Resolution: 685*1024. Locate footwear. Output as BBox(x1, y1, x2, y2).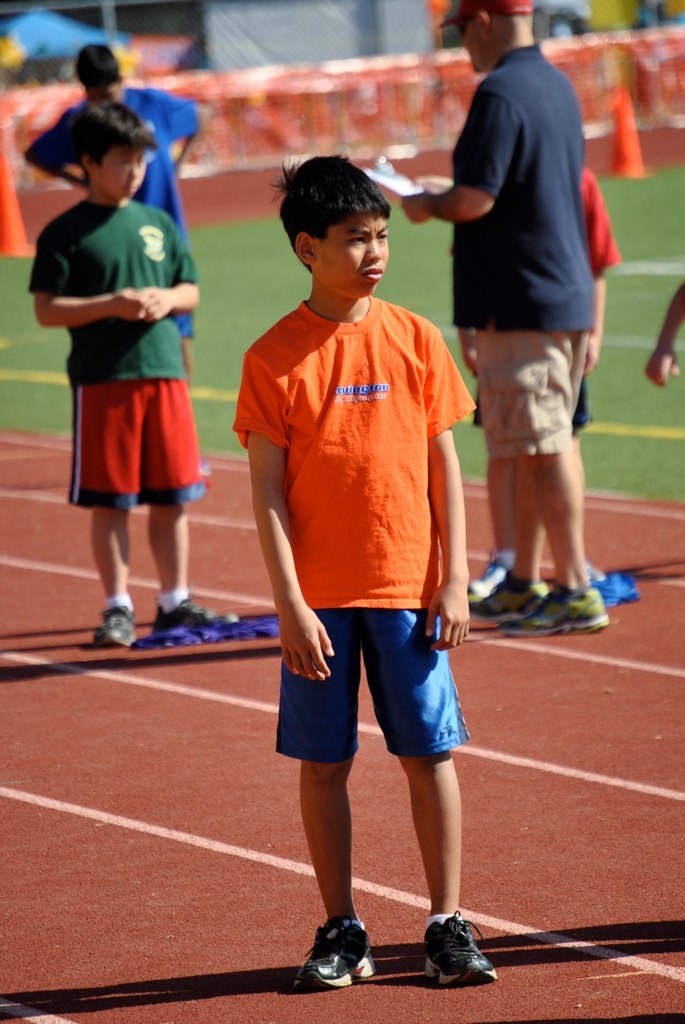
BBox(466, 579, 549, 625).
